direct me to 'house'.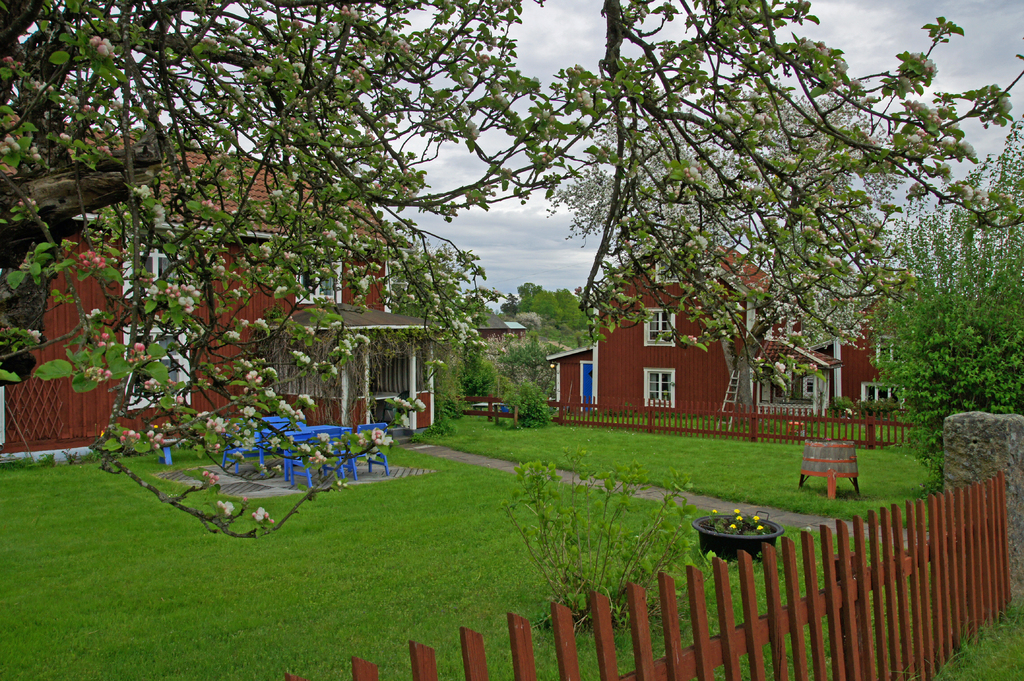
Direction: {"x1": 0, "y1": 136, "x2": 450, "y2": 438}.
